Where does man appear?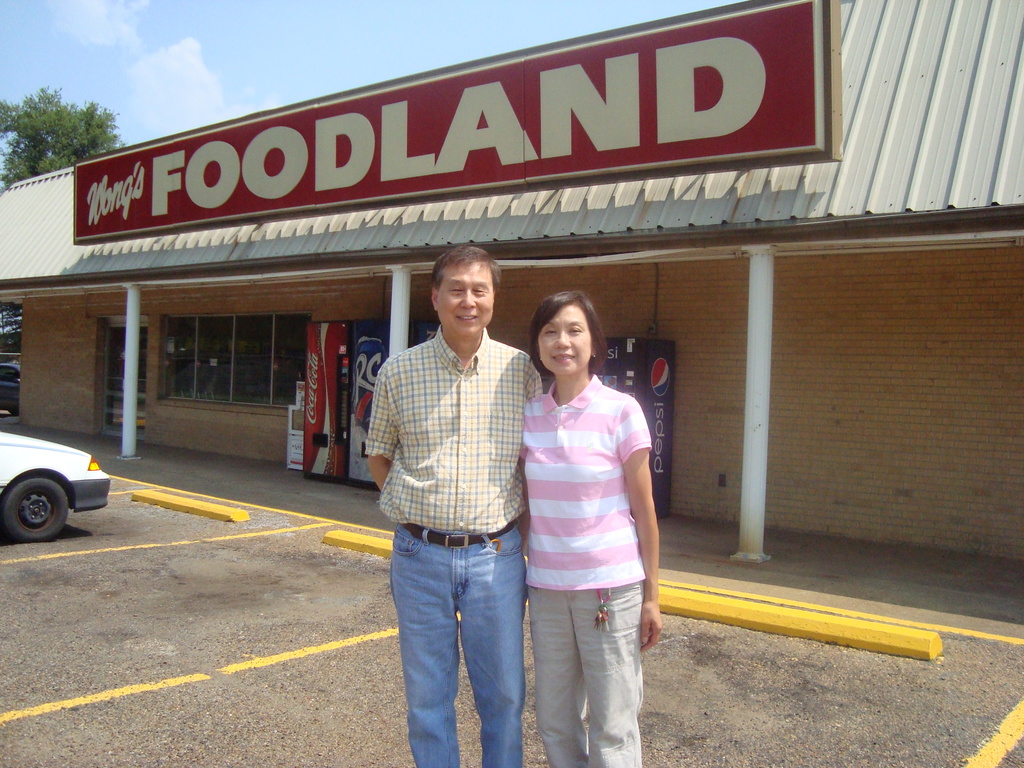
Appears at crop(350, 245, 553, 754).
